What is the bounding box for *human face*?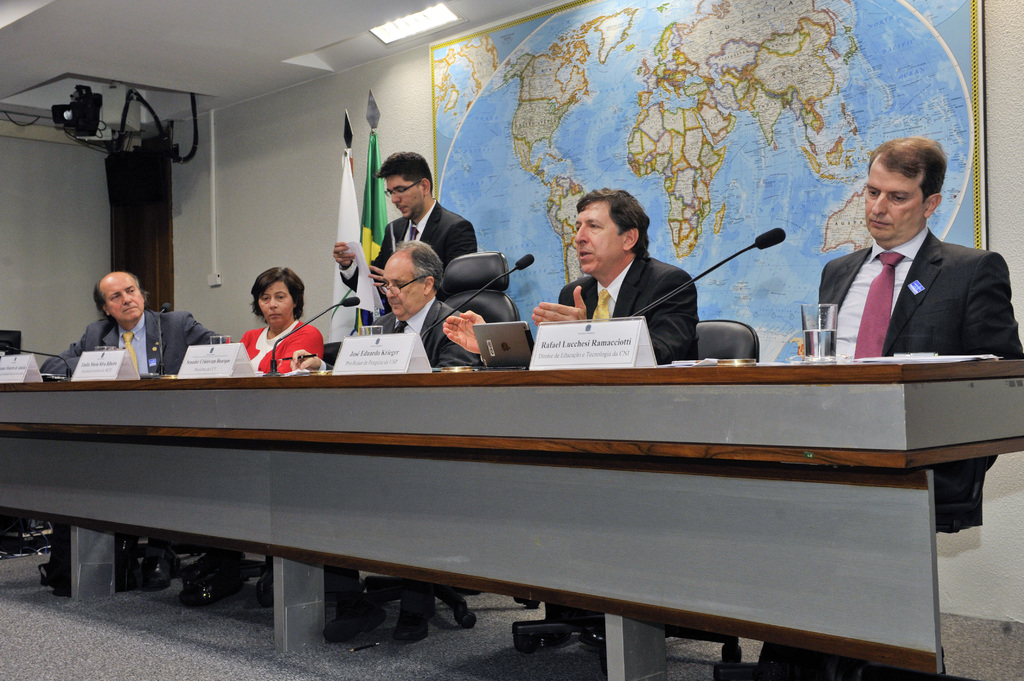
detection(864, 167, 927, 241).
